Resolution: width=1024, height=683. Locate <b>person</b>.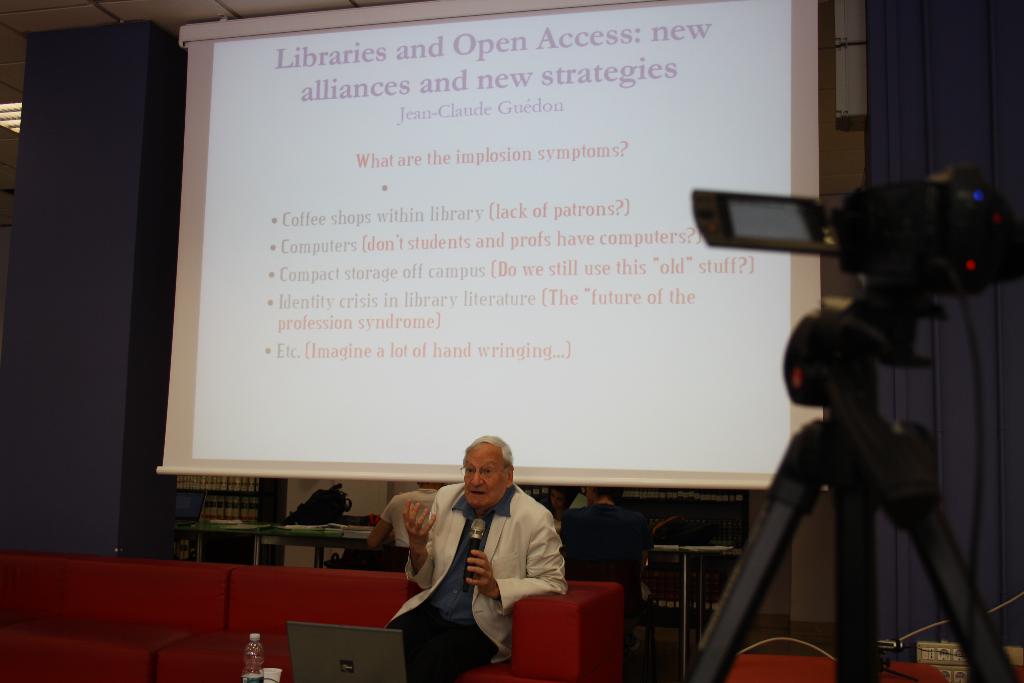
[396,436,575,672].
